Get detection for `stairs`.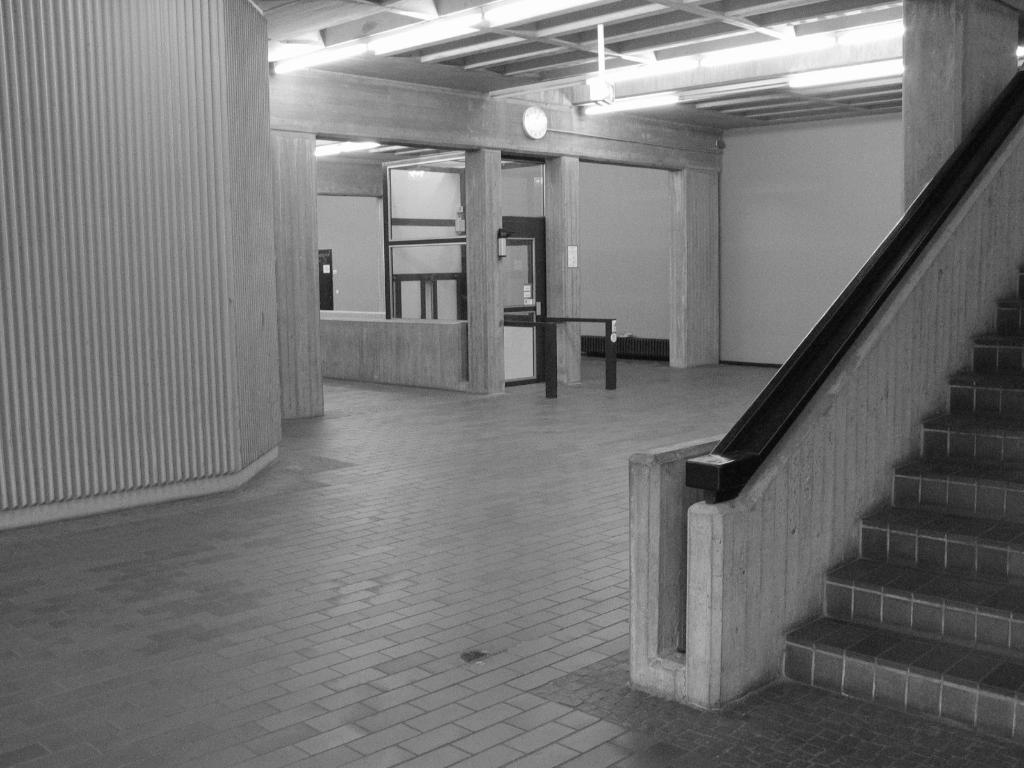
Detection: 785/261/1023/746.
